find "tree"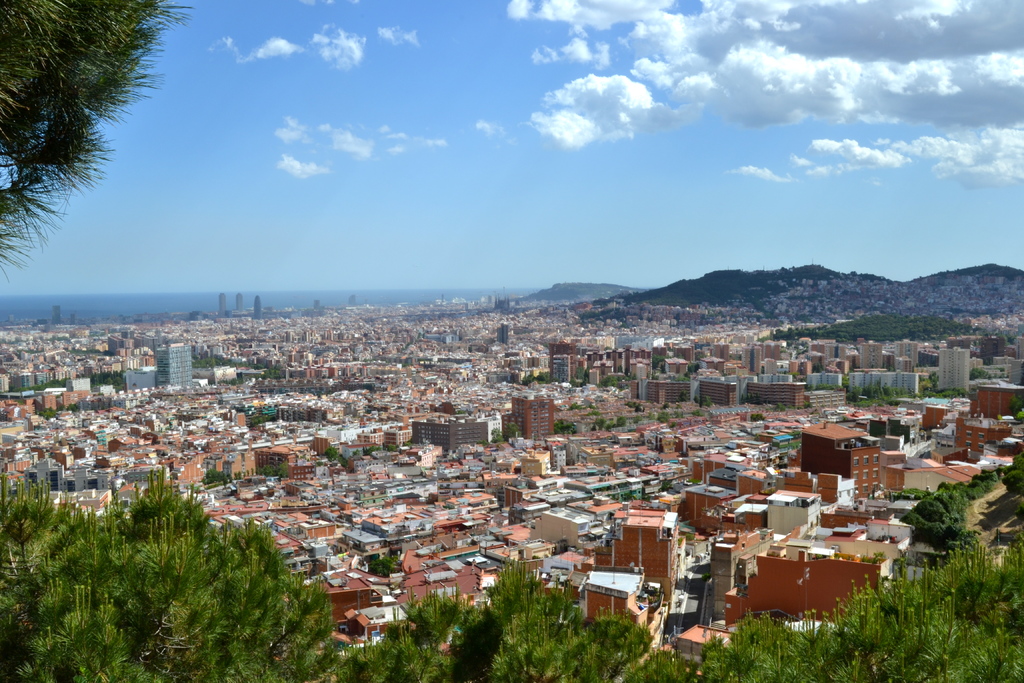
<bbox>814, 386, 831, 387</bbox>
